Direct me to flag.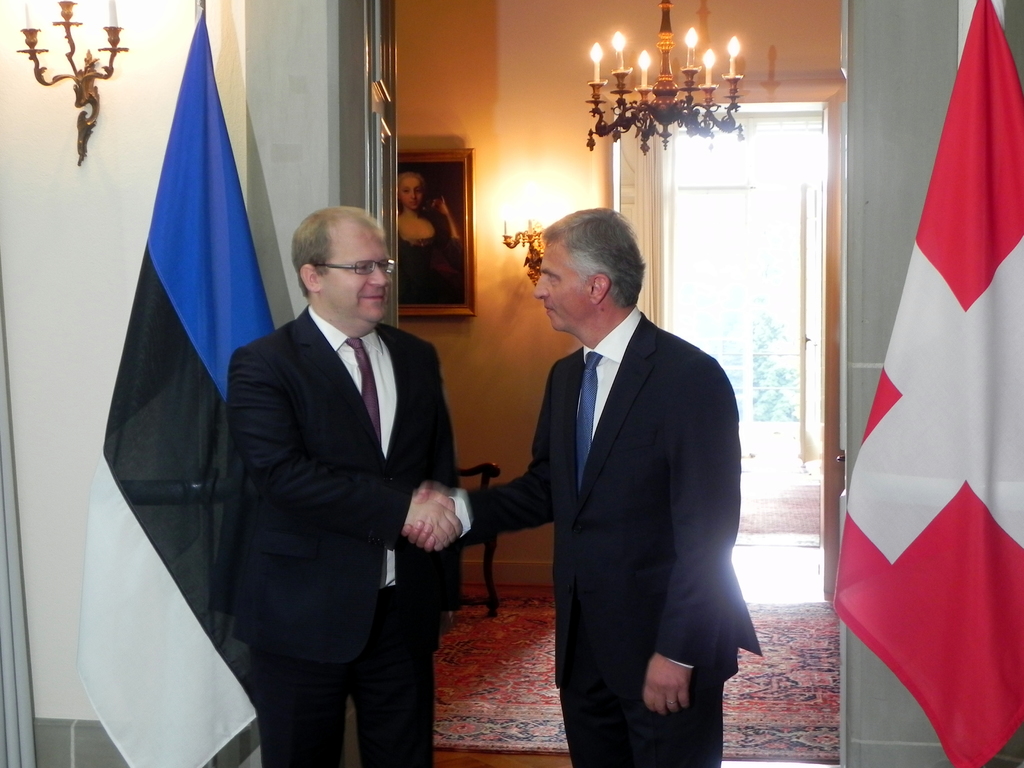
Direction: Rect(73, 0, 282, 767).
